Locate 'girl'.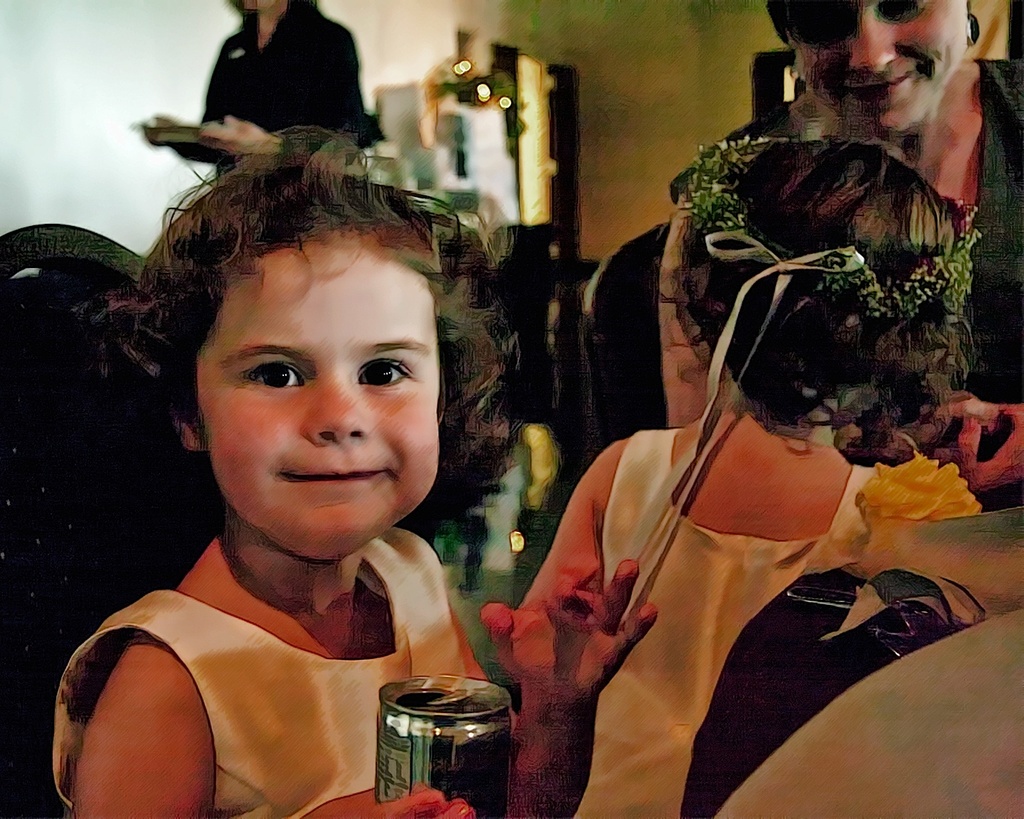
Bounding box: region(61, 127, 668, 817).
